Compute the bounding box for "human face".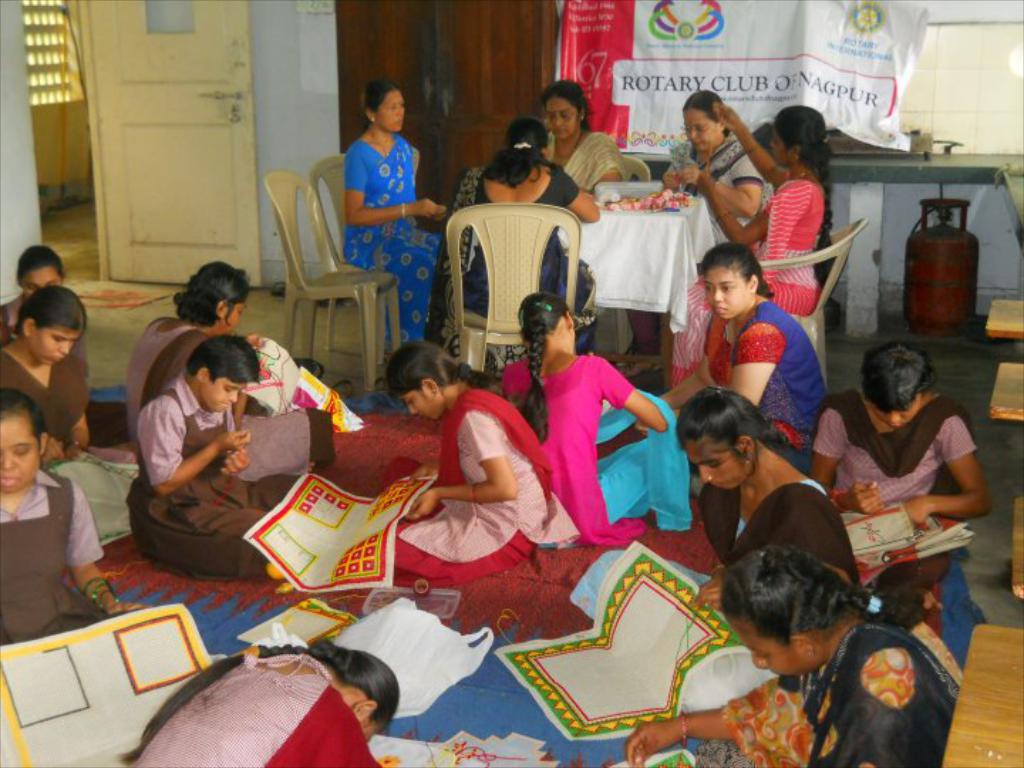
<box>705,269,751,319</box>.
